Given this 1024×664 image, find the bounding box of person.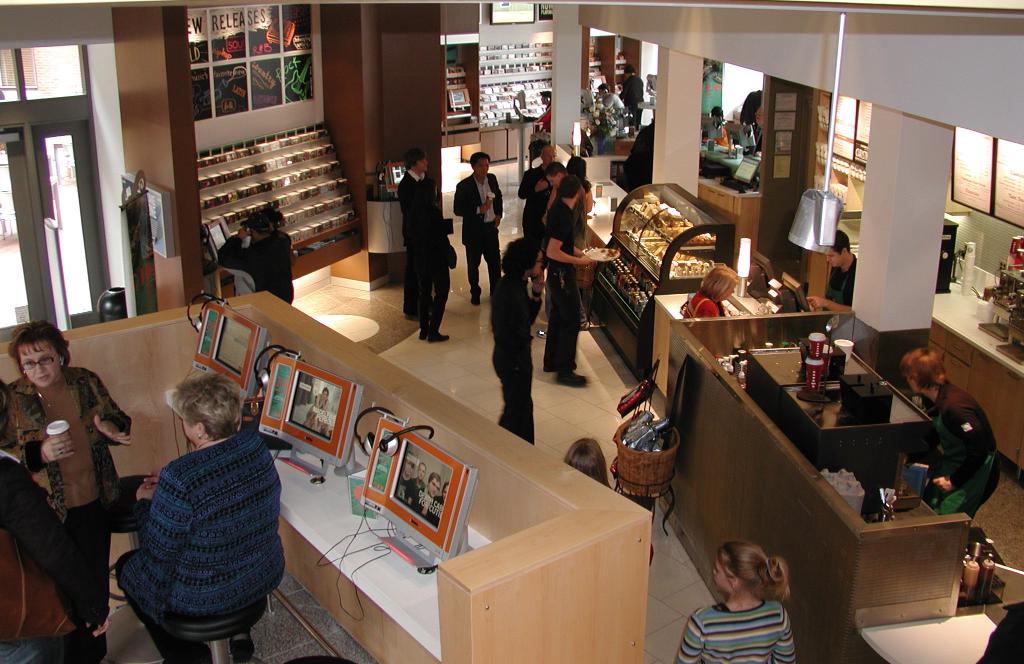
left=451, top=150, right=504, bottom=299.
